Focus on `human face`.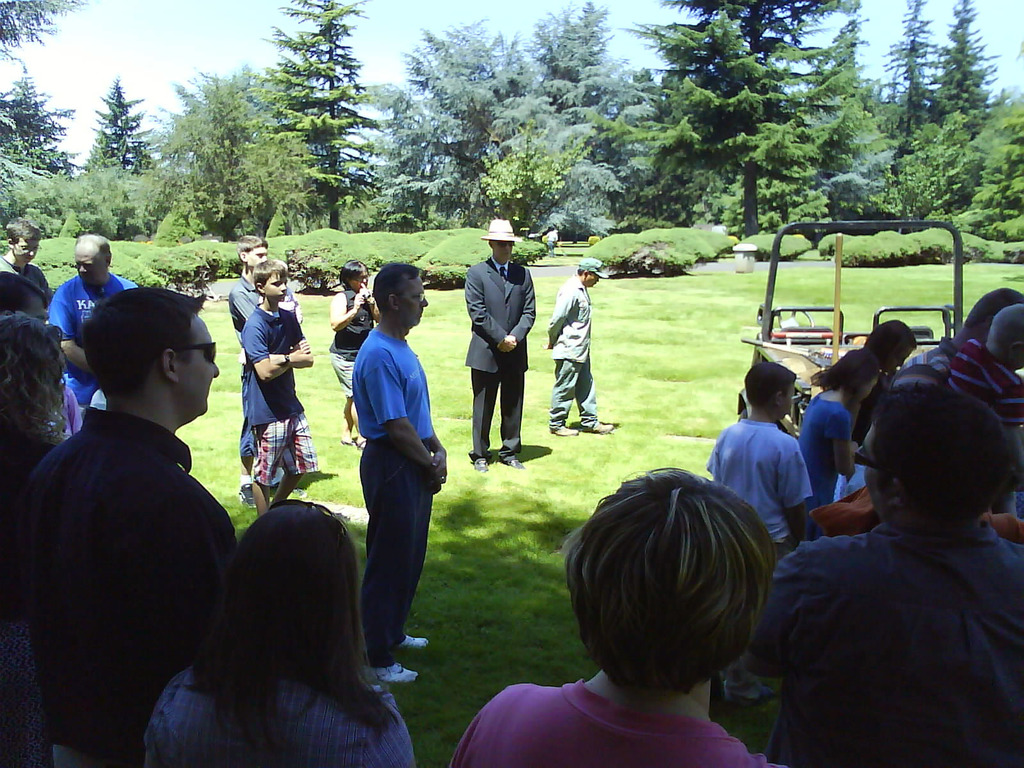
Focused at box=[782, 381, 795, 420].
